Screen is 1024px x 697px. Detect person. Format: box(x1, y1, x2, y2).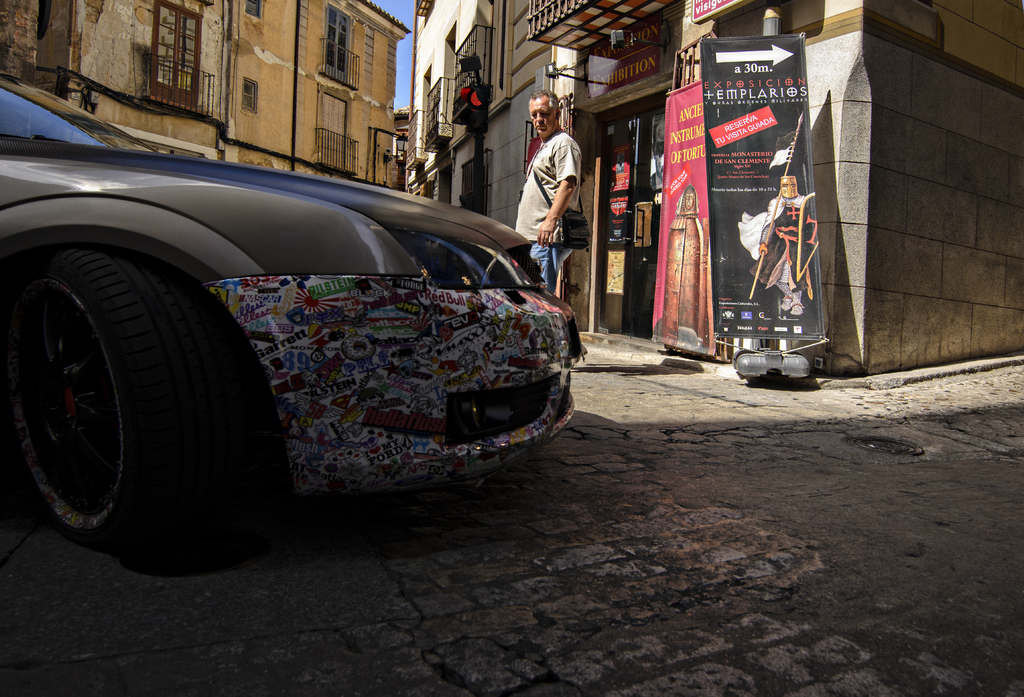
box(750, 166, 821, 317).
